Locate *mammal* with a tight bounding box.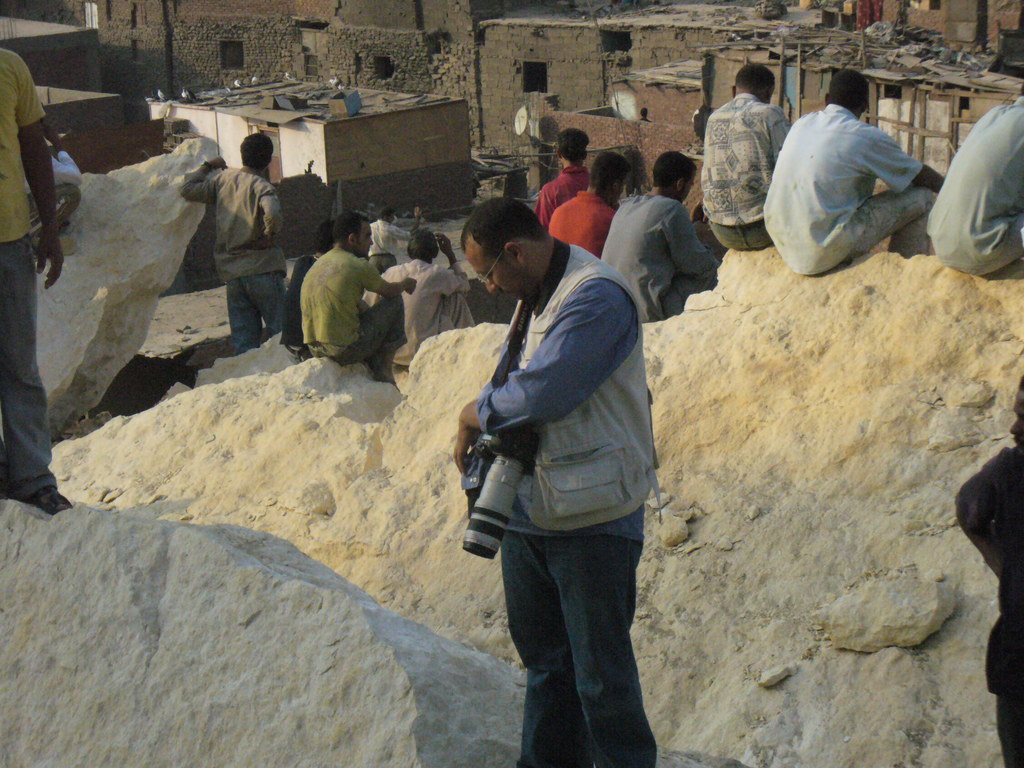
select_region(547, 150, 628, 260).
